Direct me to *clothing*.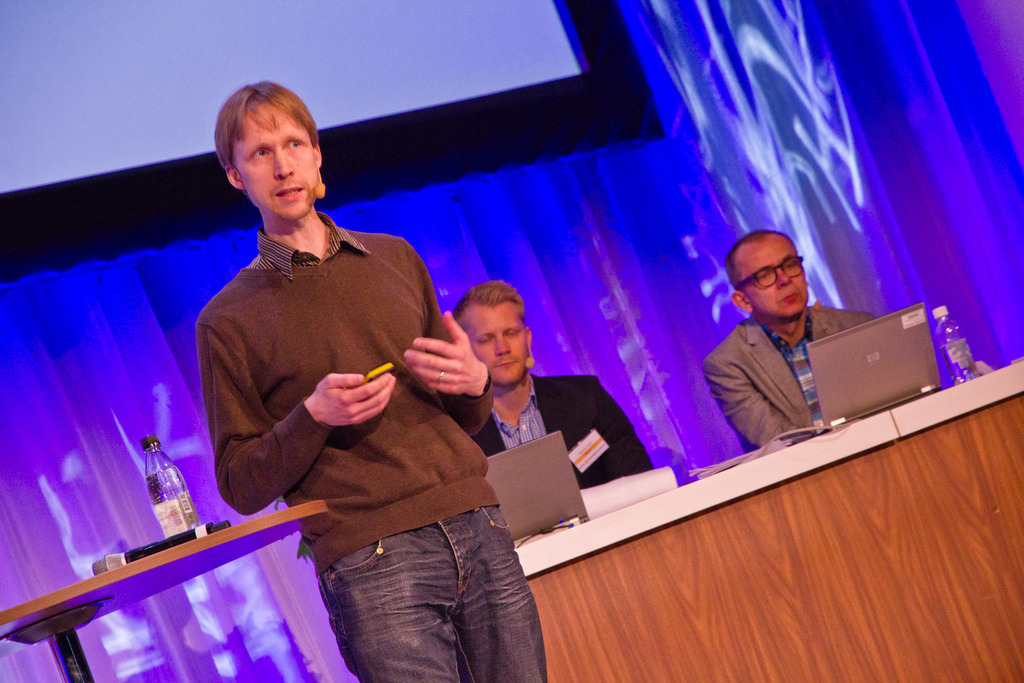
Direction: [left=190, top=204, right=551, bottom=682].
